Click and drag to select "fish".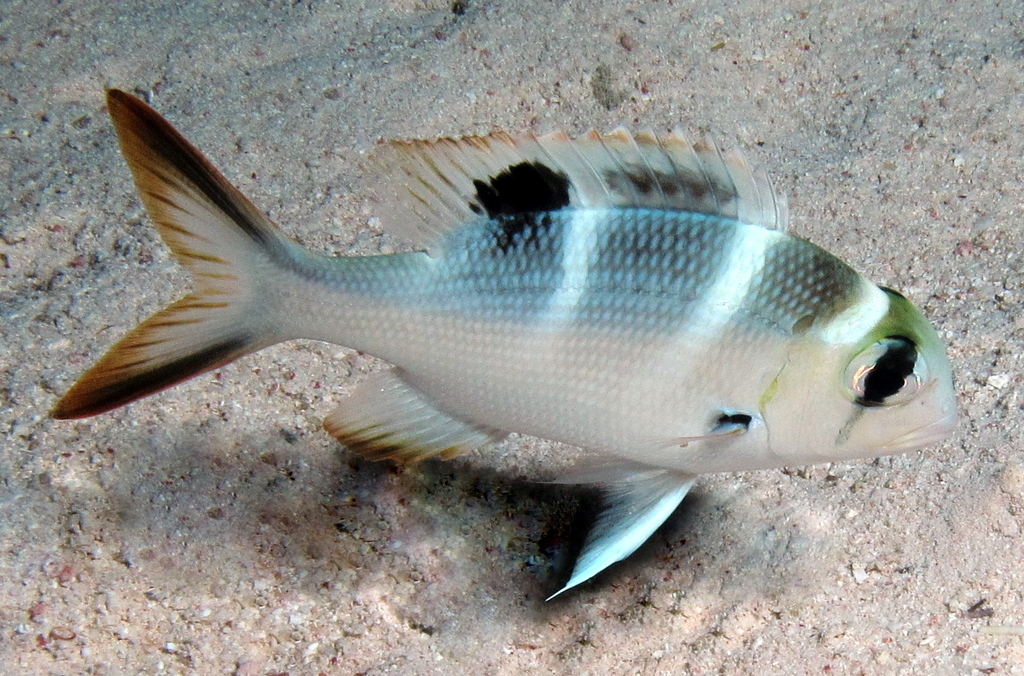
Selection: (x1=46, y1=84, x2=953, y2=609).
